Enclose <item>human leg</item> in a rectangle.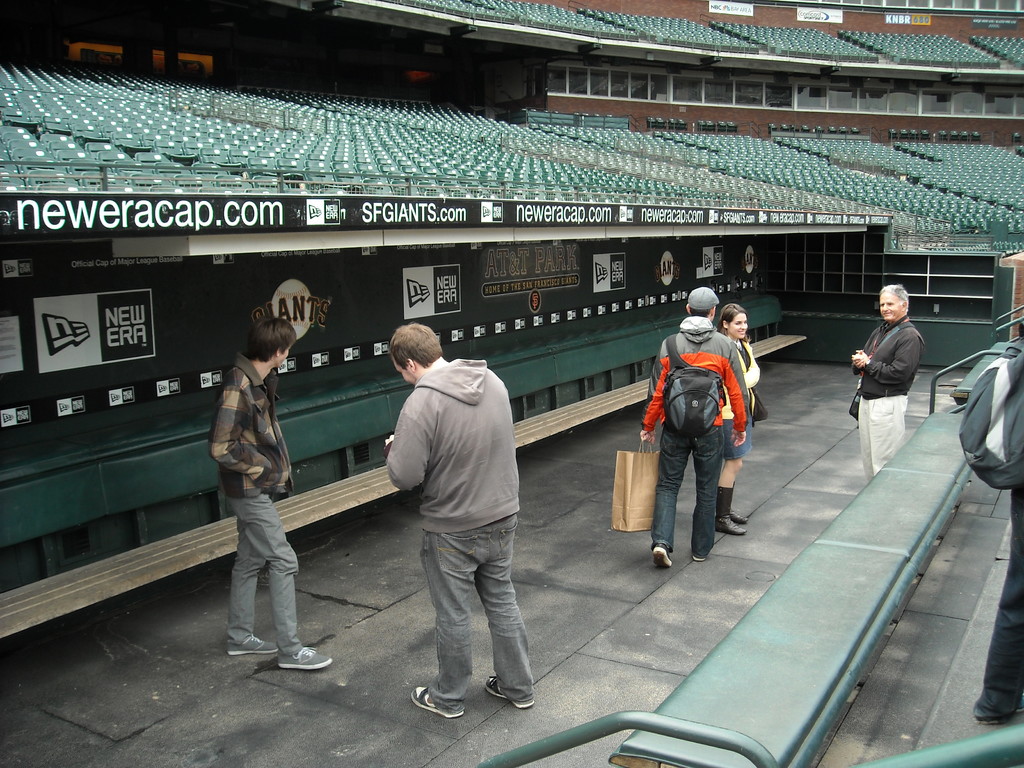
Rect(653, 431, 680, 568).
